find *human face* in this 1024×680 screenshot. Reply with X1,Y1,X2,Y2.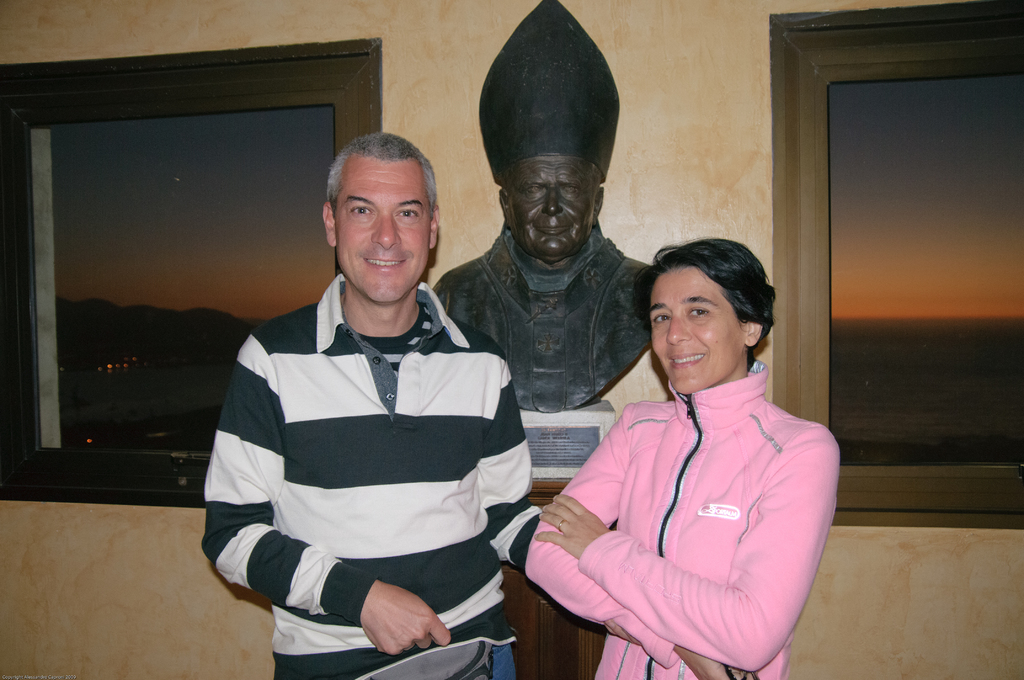
652,271,745,396.
